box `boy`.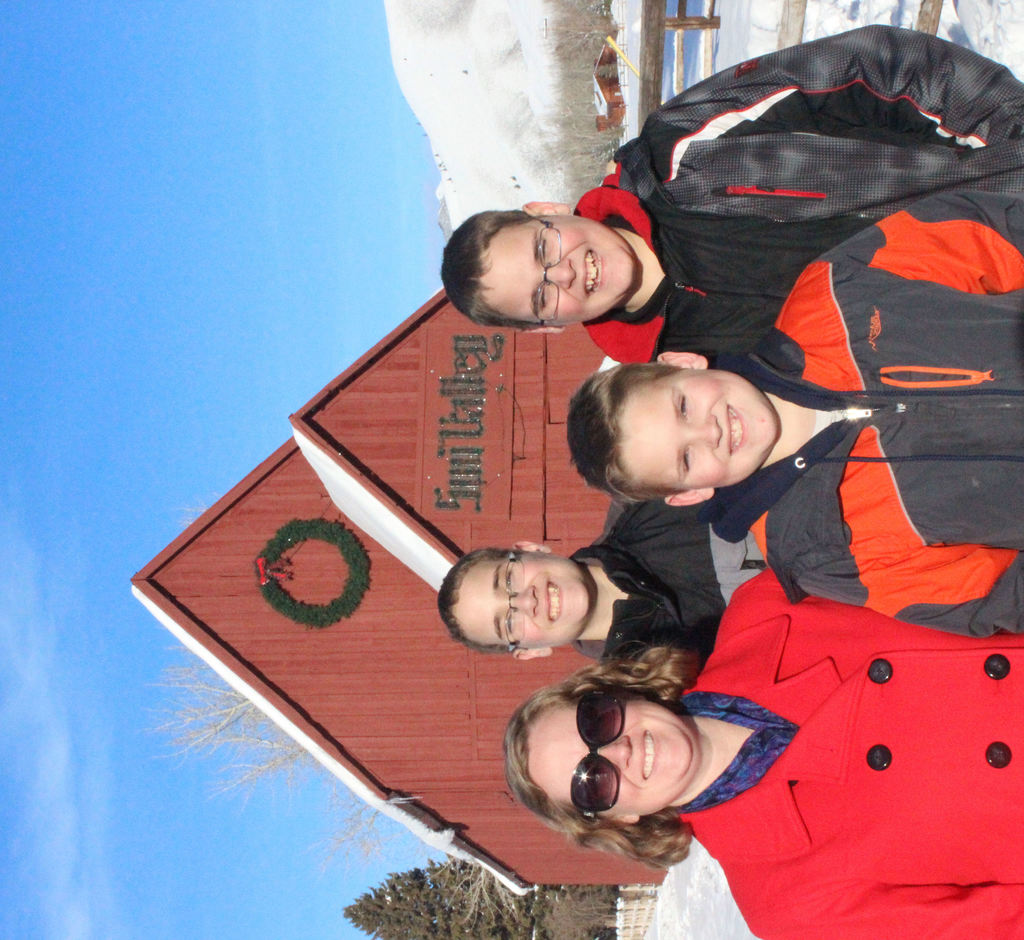
435/22/1023/366.
